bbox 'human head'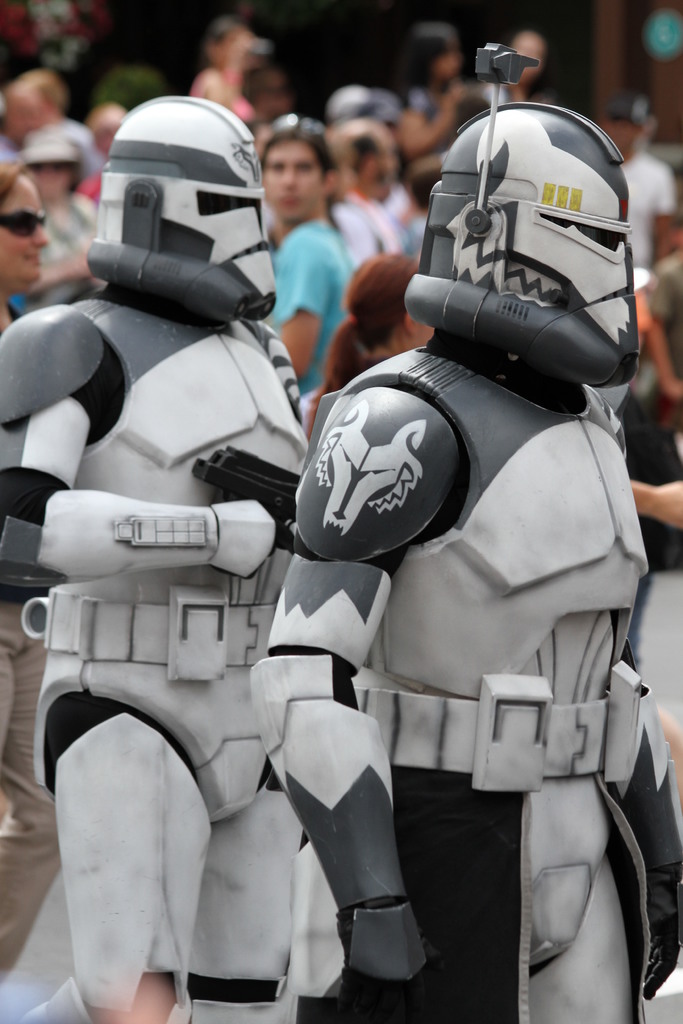
<region>253, 127, 336, 221</region>
